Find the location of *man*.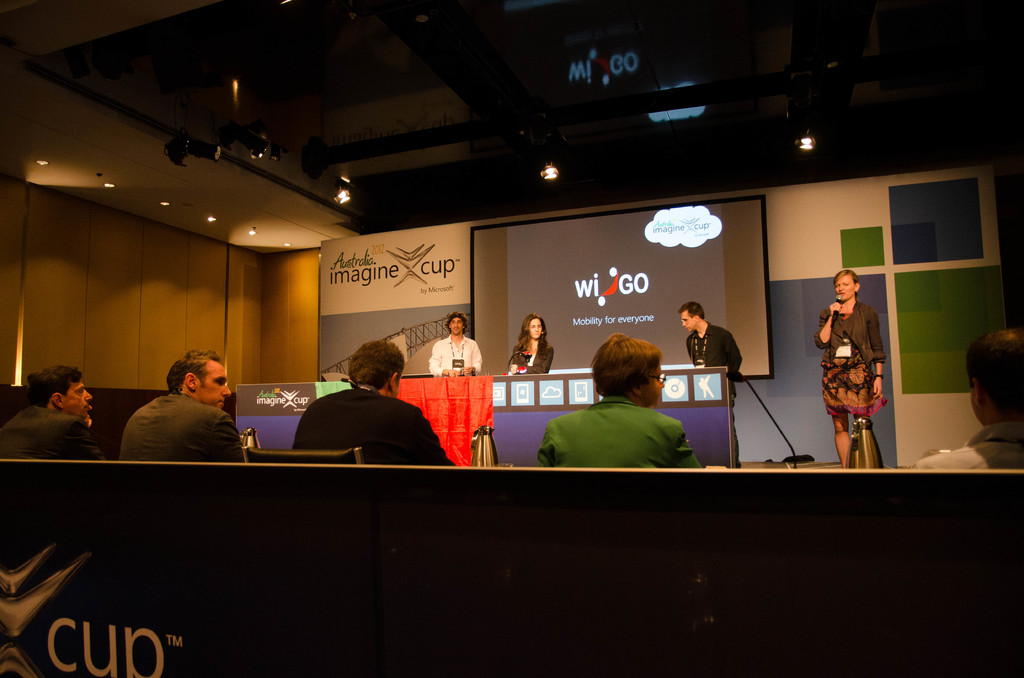
Location: [98,352,252,472].
